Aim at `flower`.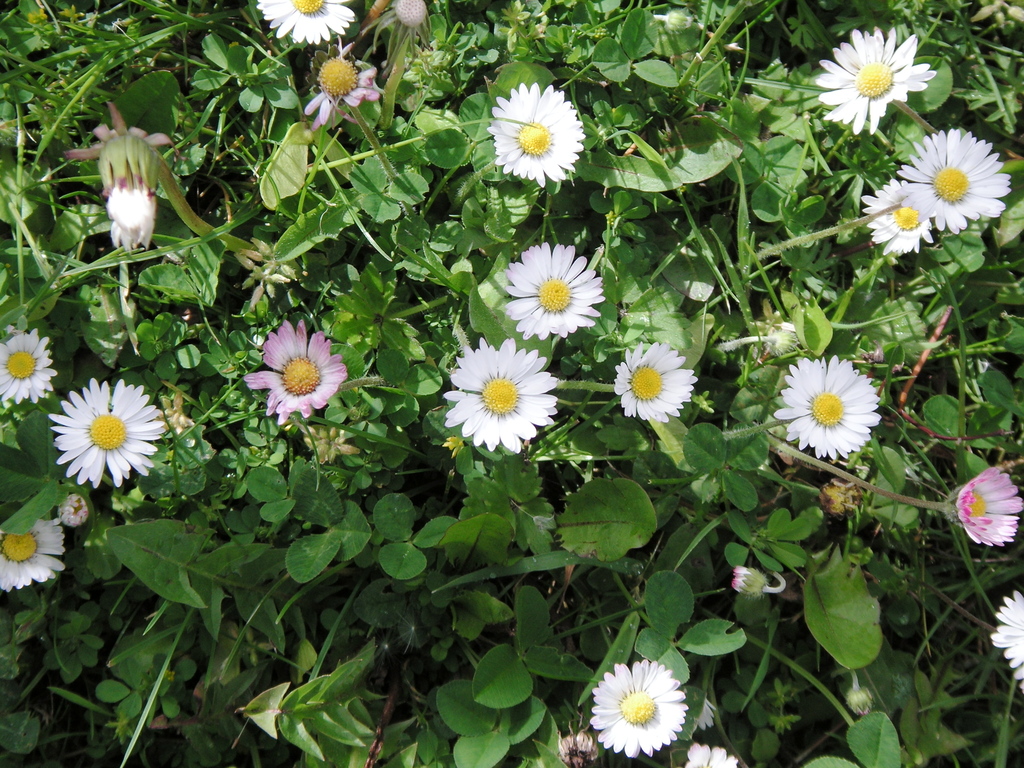
Aimed at pyautogui.locateOnScreen(304, 67, 382, 132).
